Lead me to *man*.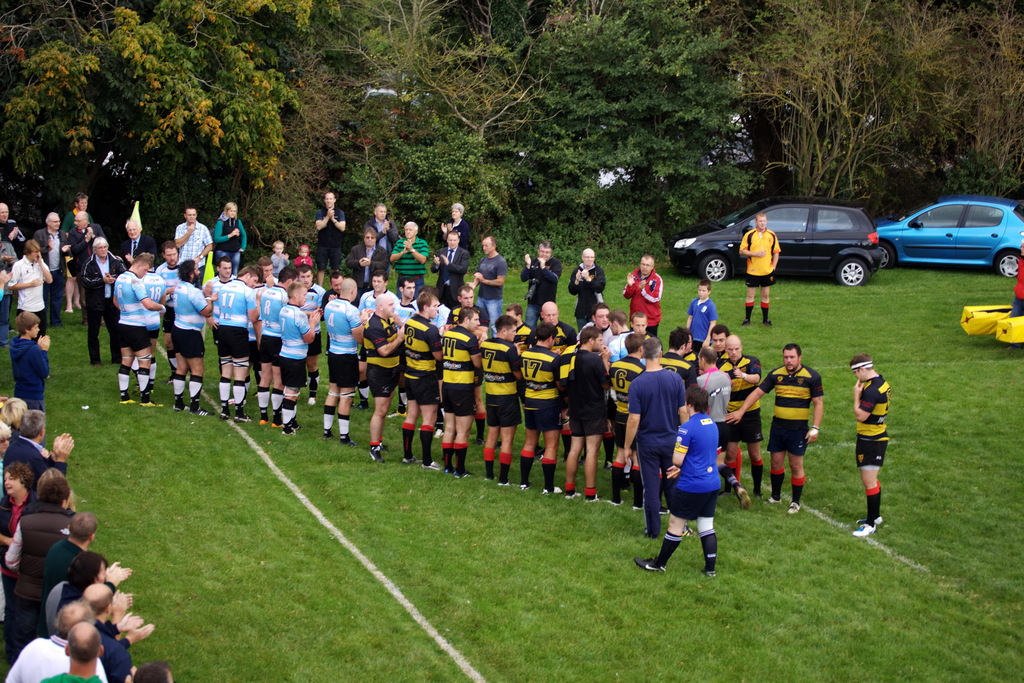
Lead to <bbox>620, 315, 685, 534</bbox>.
